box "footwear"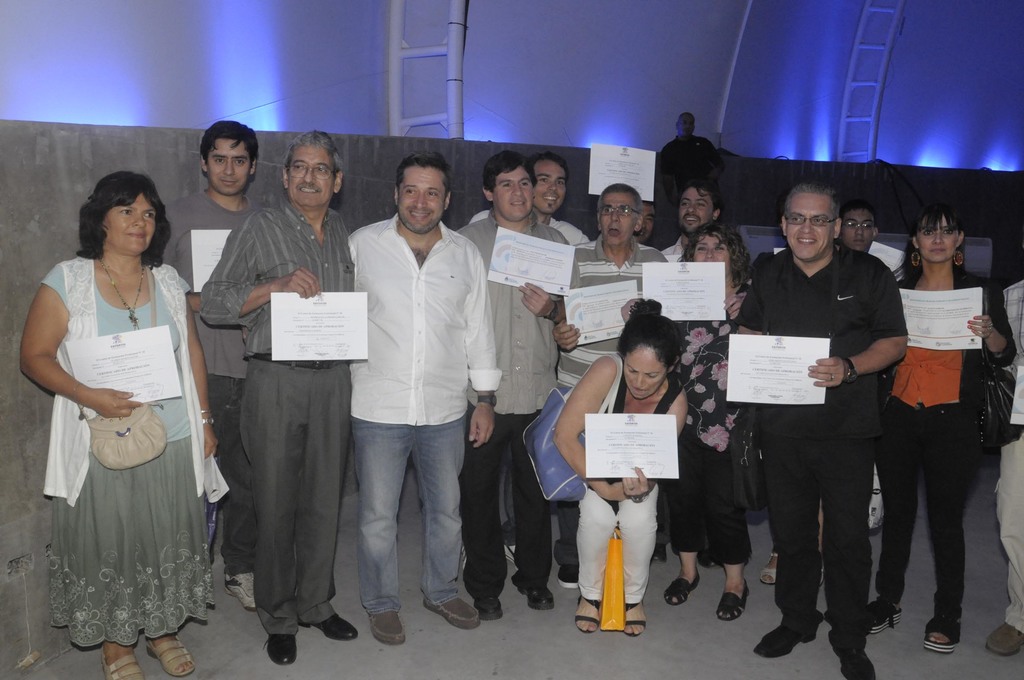
box=[828, 642, 880, 679]
